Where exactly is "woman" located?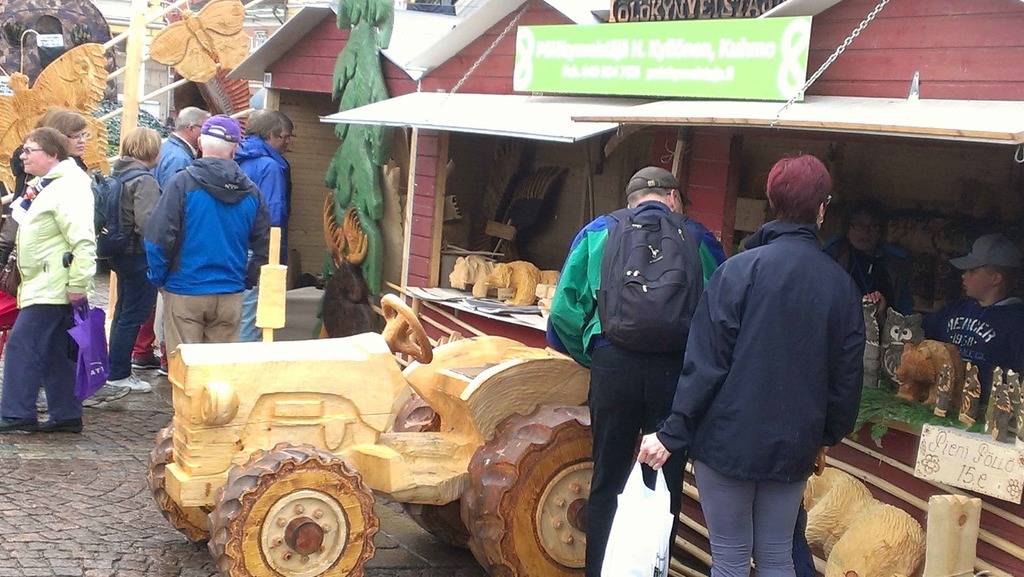
Its bounding box is <box>816,193,920,321</box>.
